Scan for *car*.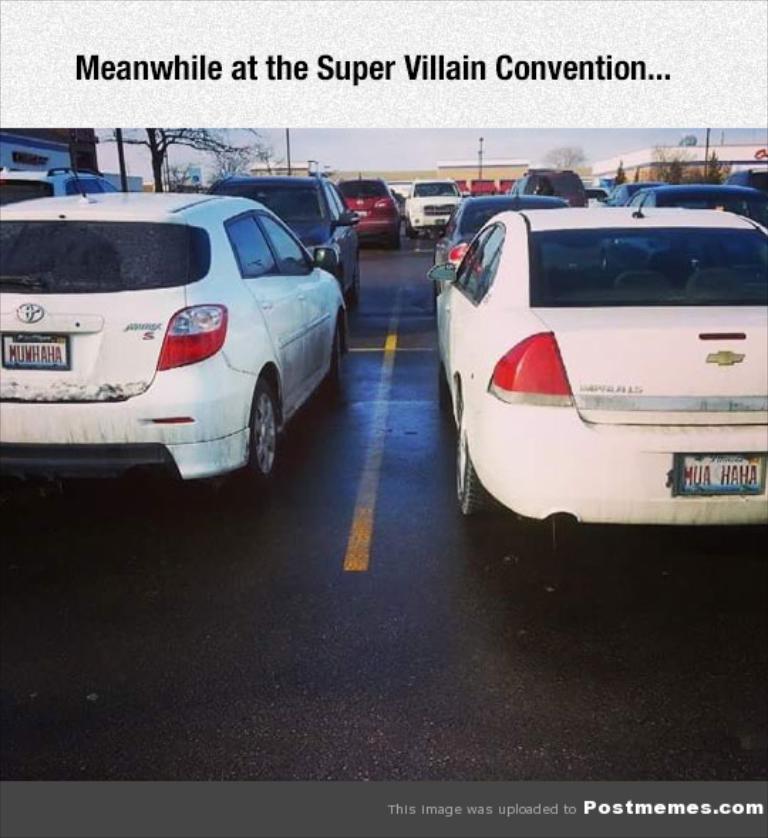
Scan result: [left=336, top=174, right=408, bottom=242].
